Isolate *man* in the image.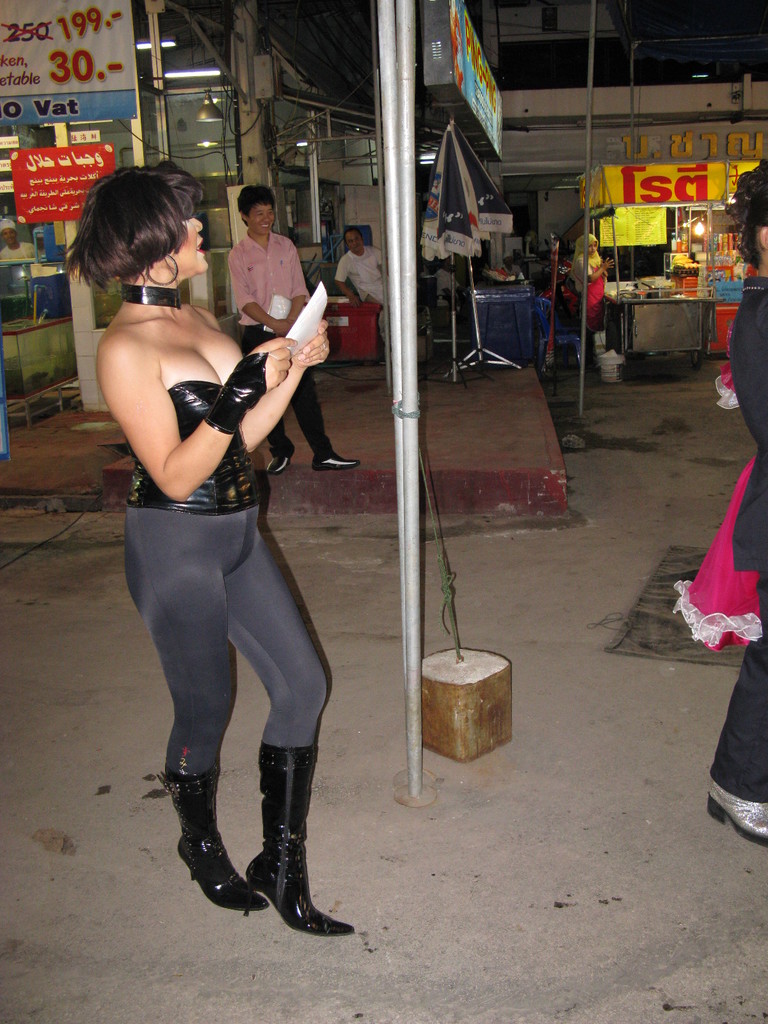
Isolated region: 224/188/362/473.
